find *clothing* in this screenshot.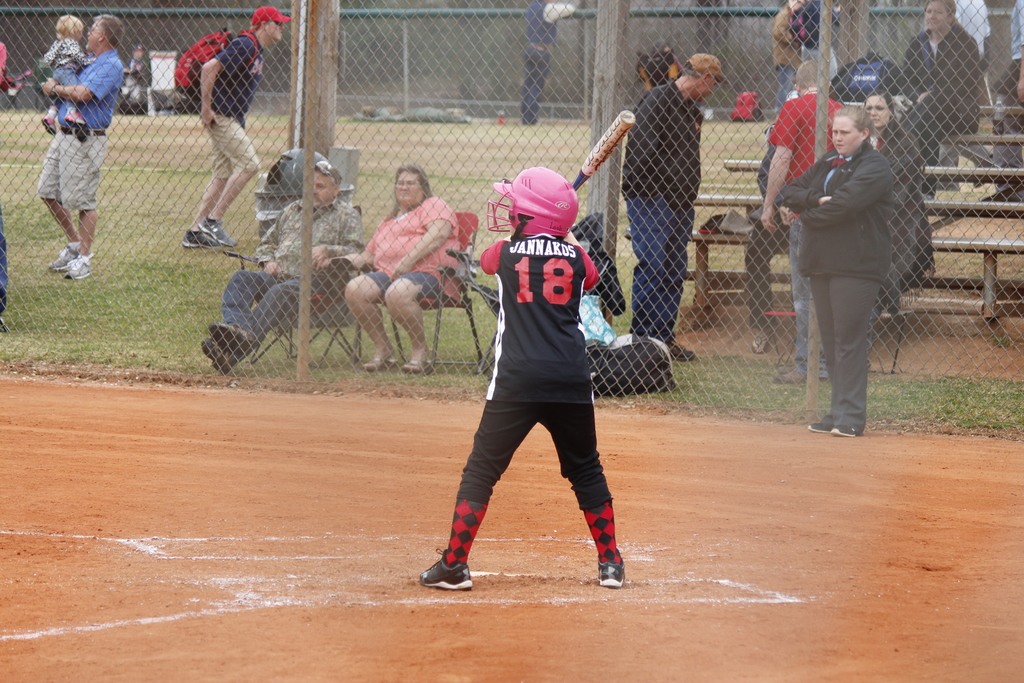
The bounding box for *clothing* is x1=621, y1=76, x2=695, y2=342.
